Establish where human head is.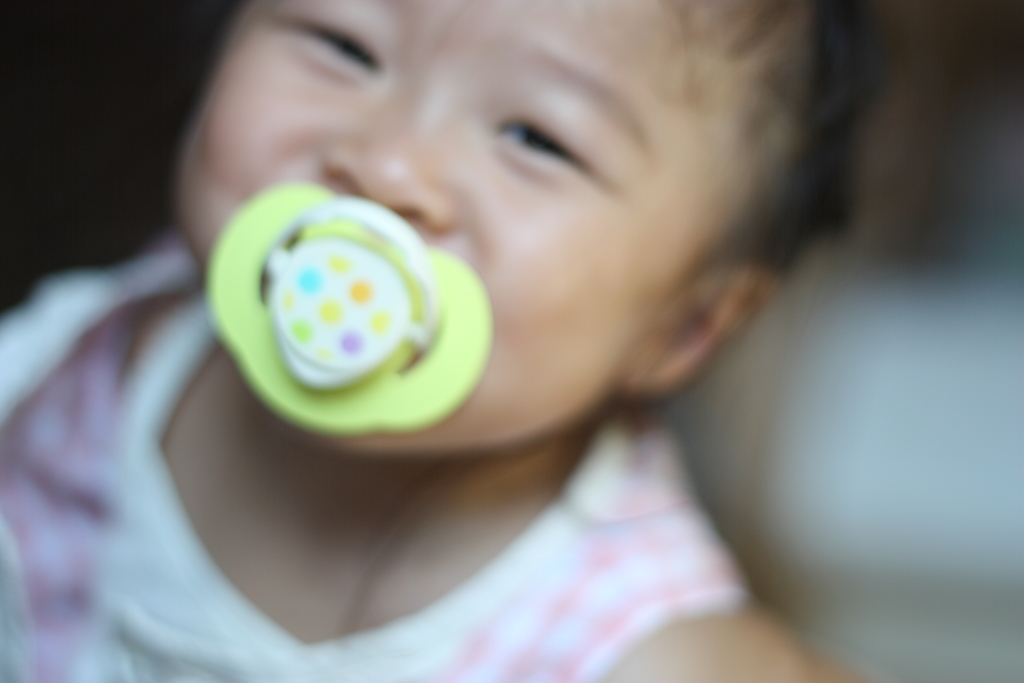
Established at left=170, top=0, right=851, bottom=465.
